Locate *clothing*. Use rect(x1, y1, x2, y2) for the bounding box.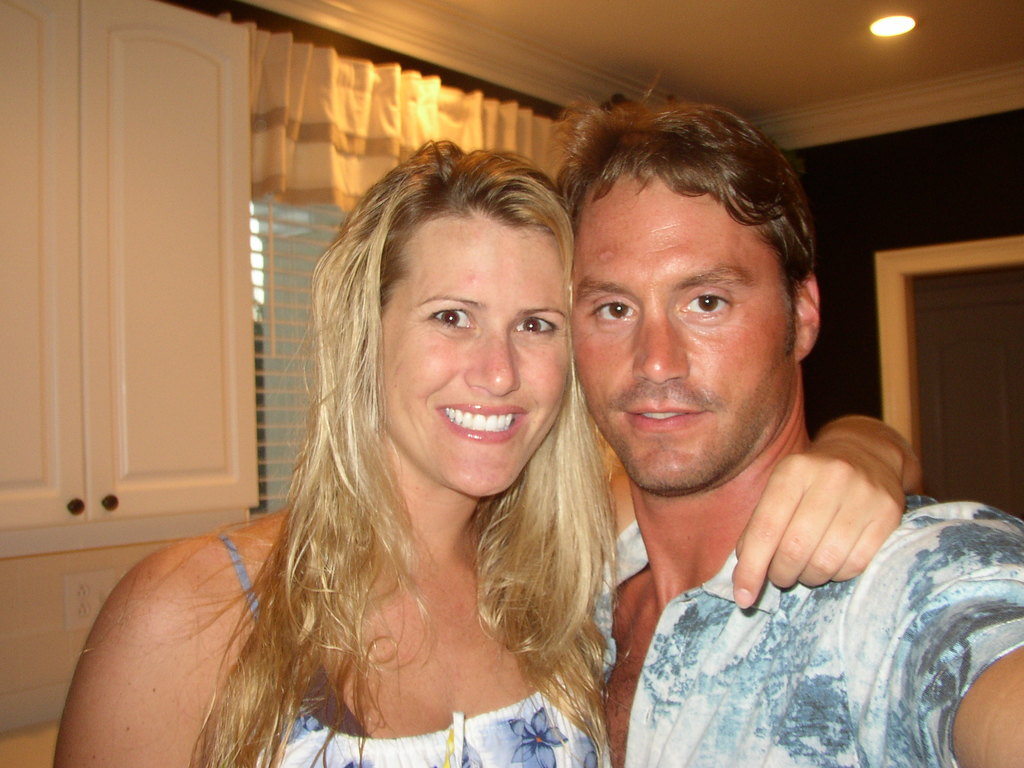
rect(594, 498, 1023, 767).
